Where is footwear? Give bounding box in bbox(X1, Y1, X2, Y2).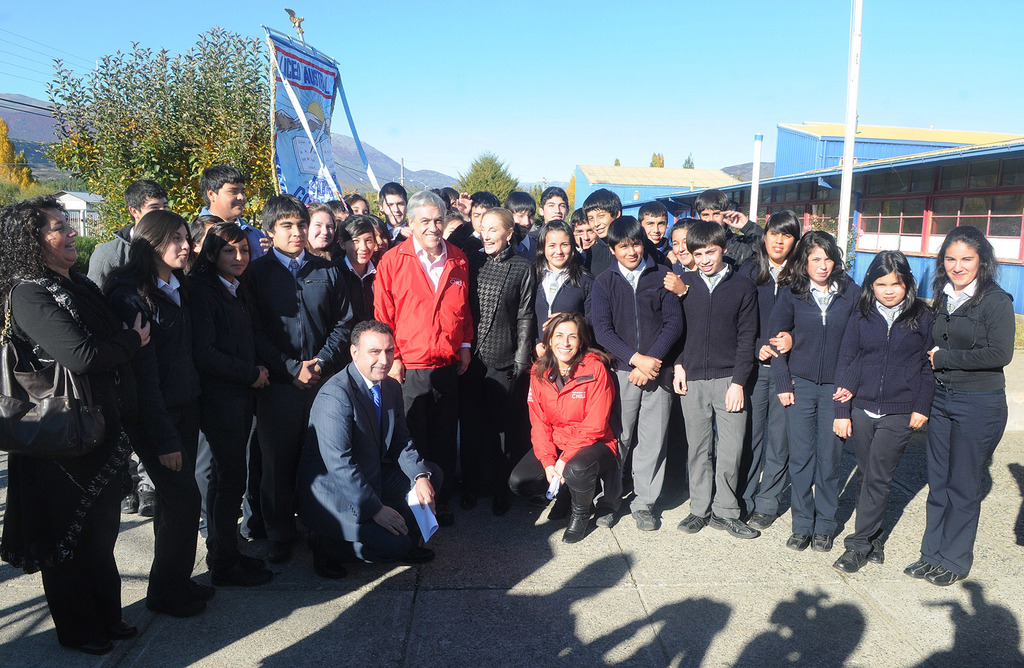
bbox(545, 489, 572, 521).
